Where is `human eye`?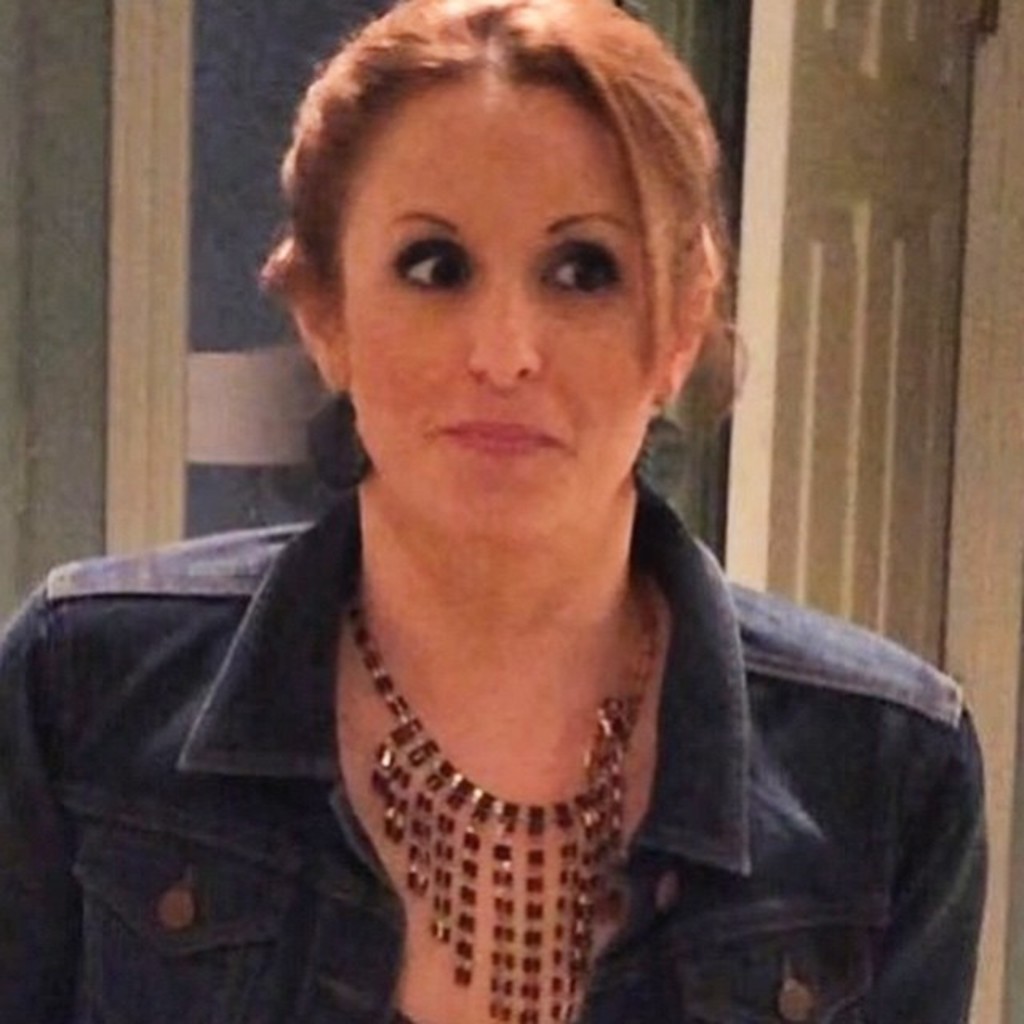
{"x1": 392, "y1": 235, "x2": 475, "y2": 294}.
